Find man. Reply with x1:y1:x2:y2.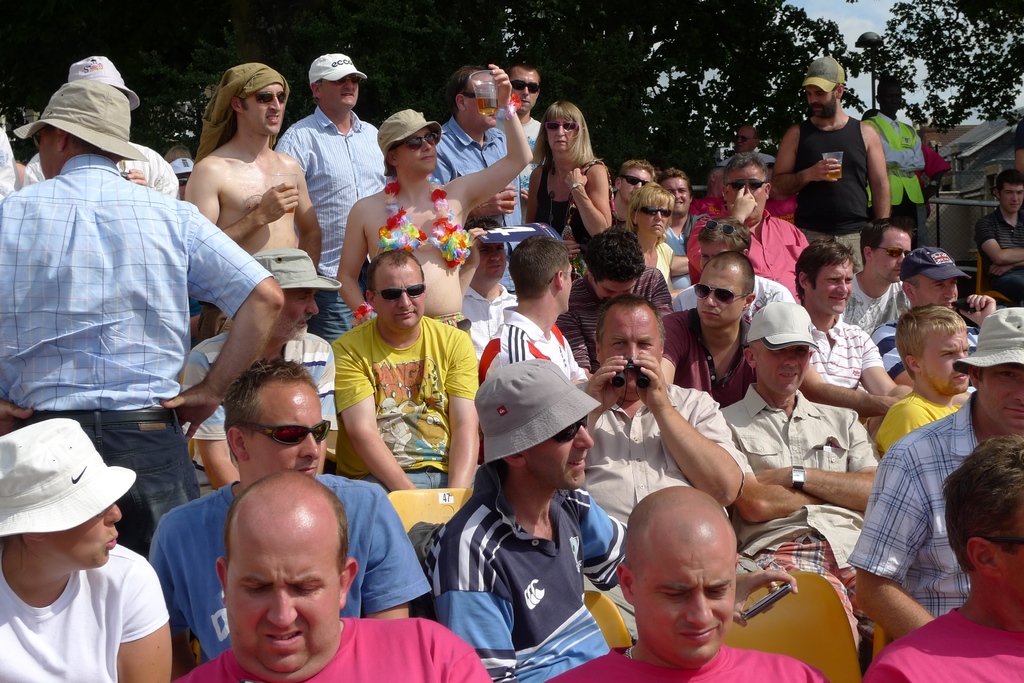
0:77:276:545.
